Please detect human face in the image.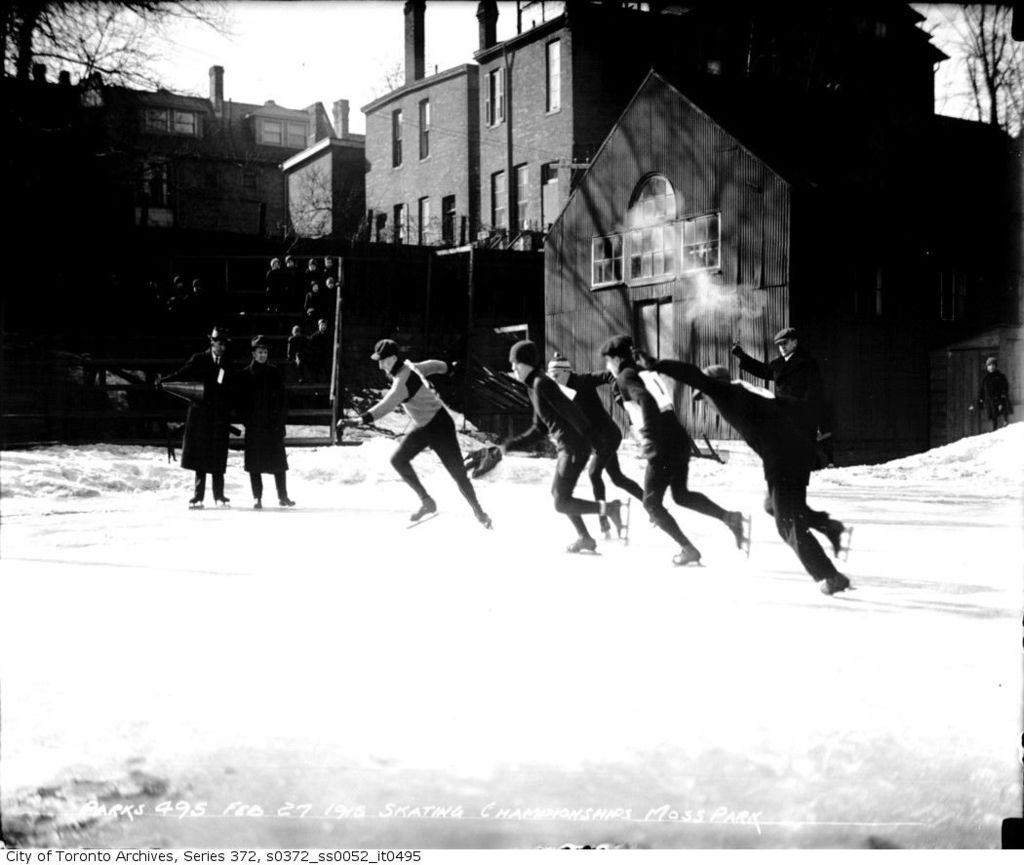
[x1=209, y1=340, x2=231, y2=353].
